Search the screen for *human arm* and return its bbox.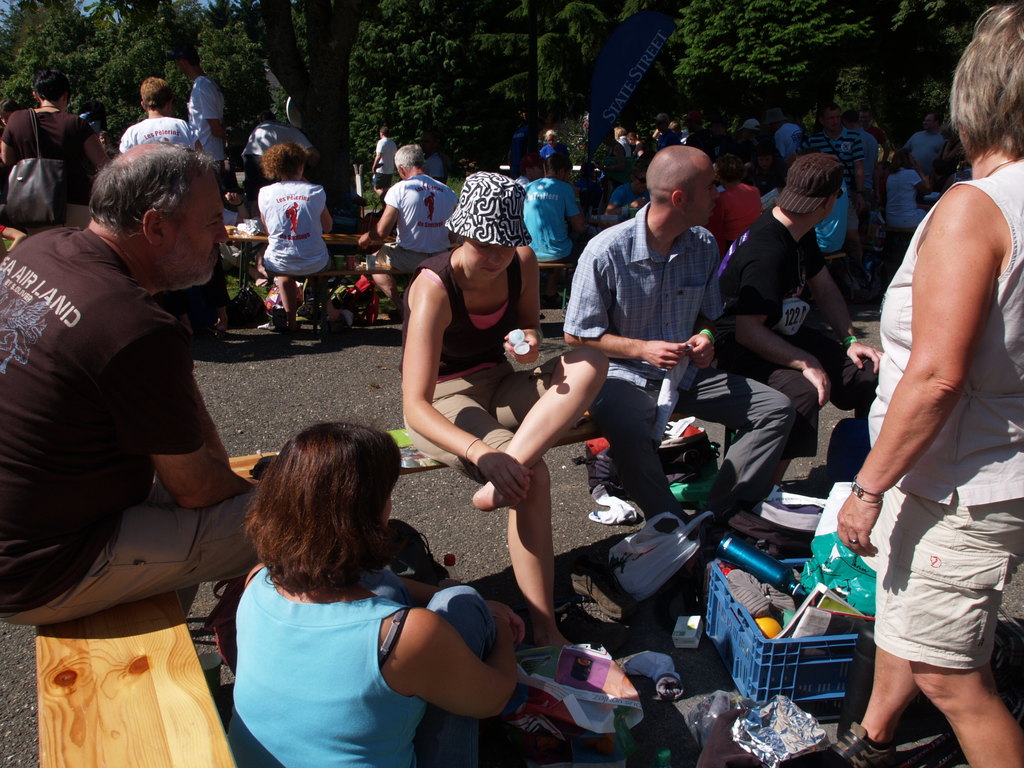
Found: <box>196,78,228,135</box>.
